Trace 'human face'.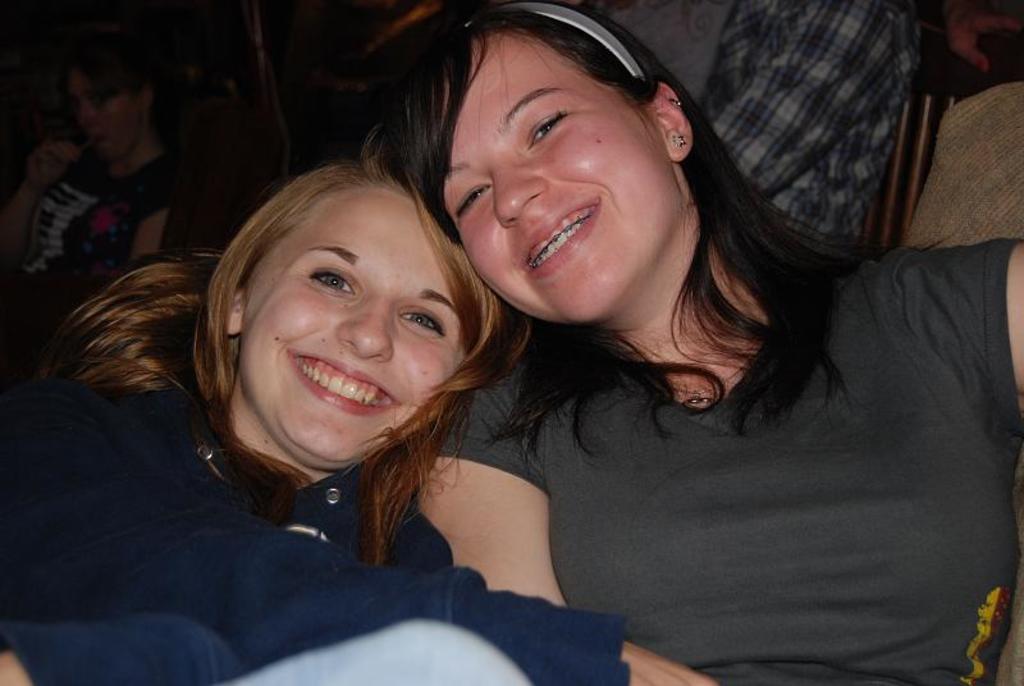
Traced to <bbox>445, 32, 681, 330</bbox>.
